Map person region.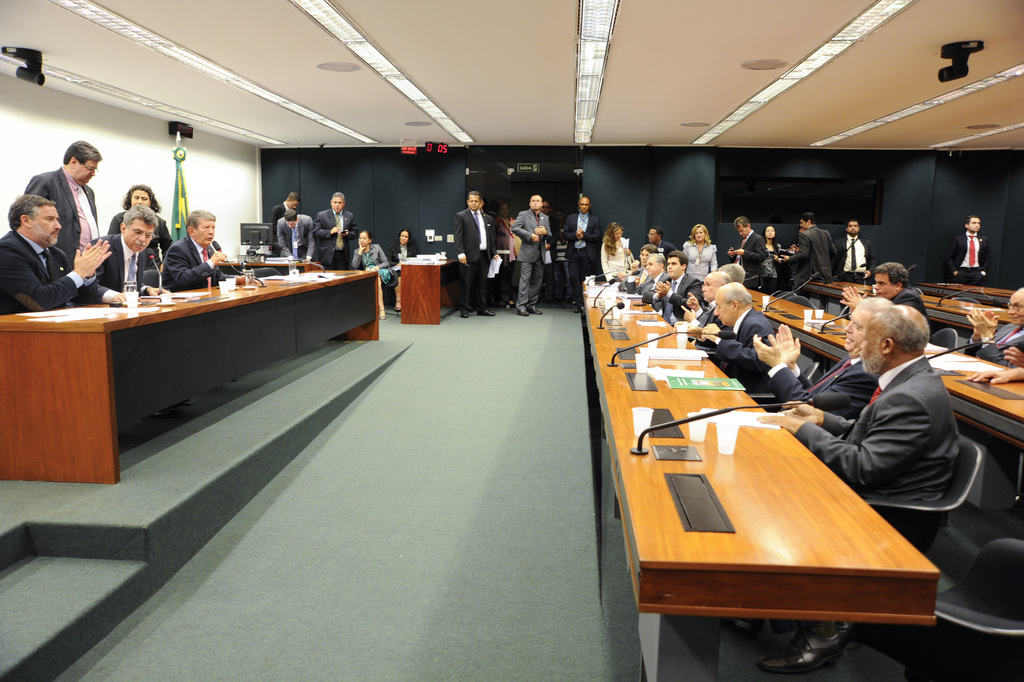
Mapped to bbox=(840, 258, 930, 326).
